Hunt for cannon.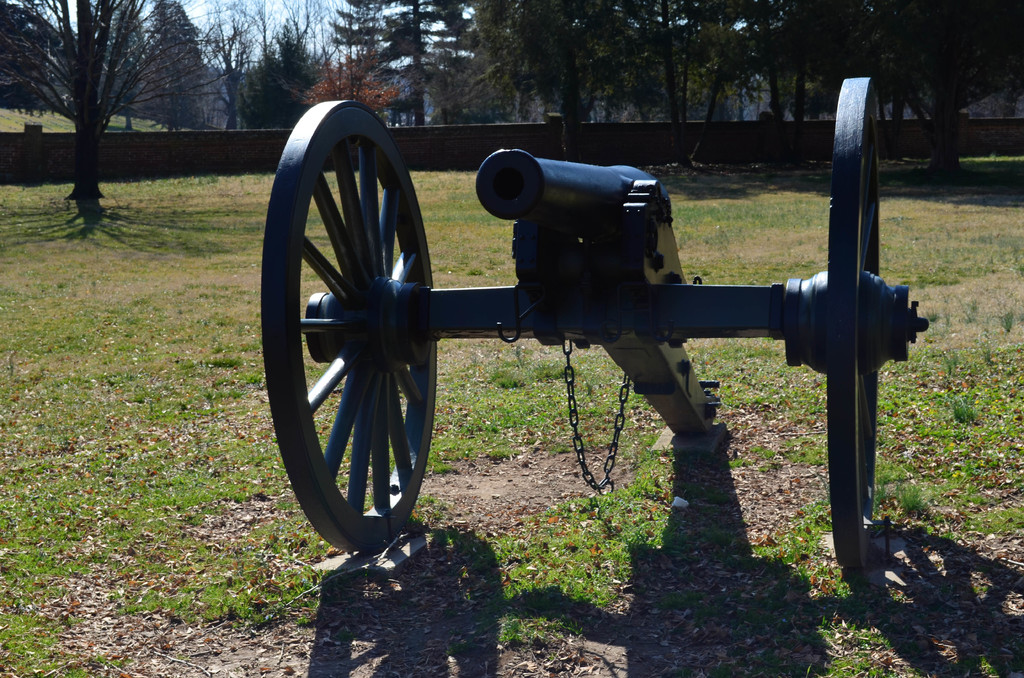
Hunted down at [x1=248, y1=72, x2=935, y2=565].
